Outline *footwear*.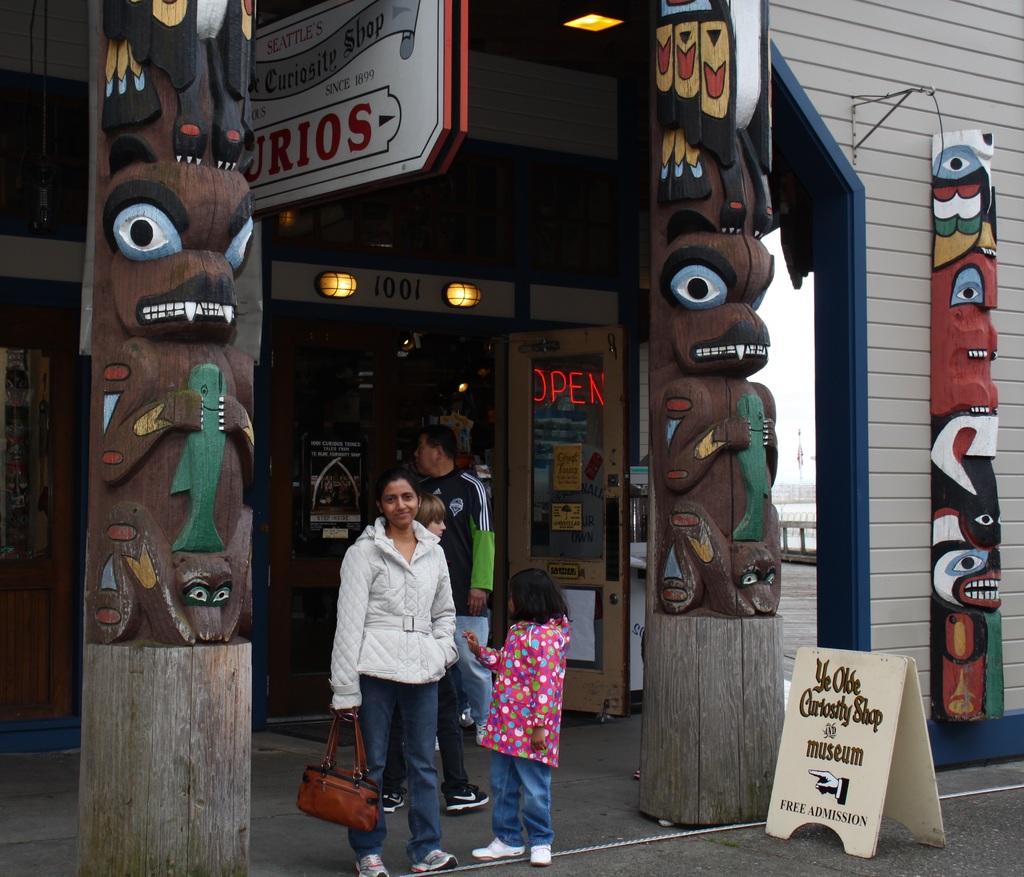
Outline: locate(411, 848, 454, 874).
